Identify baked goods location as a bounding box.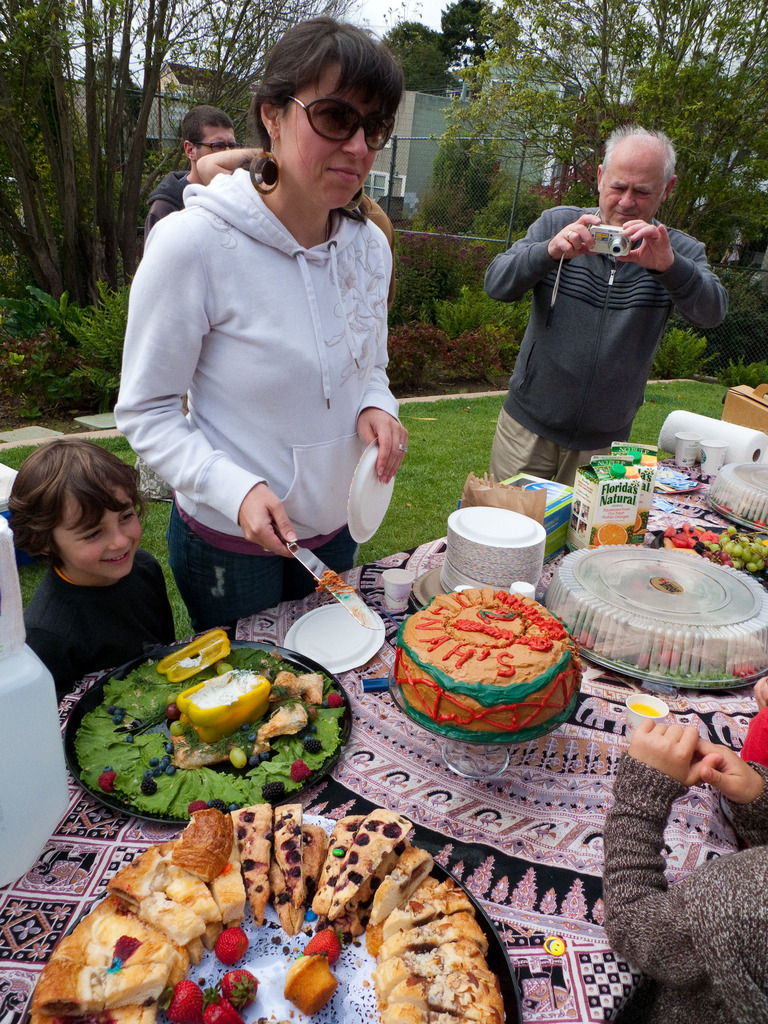
x1=294 y1=676 x2=324 y2=705.
